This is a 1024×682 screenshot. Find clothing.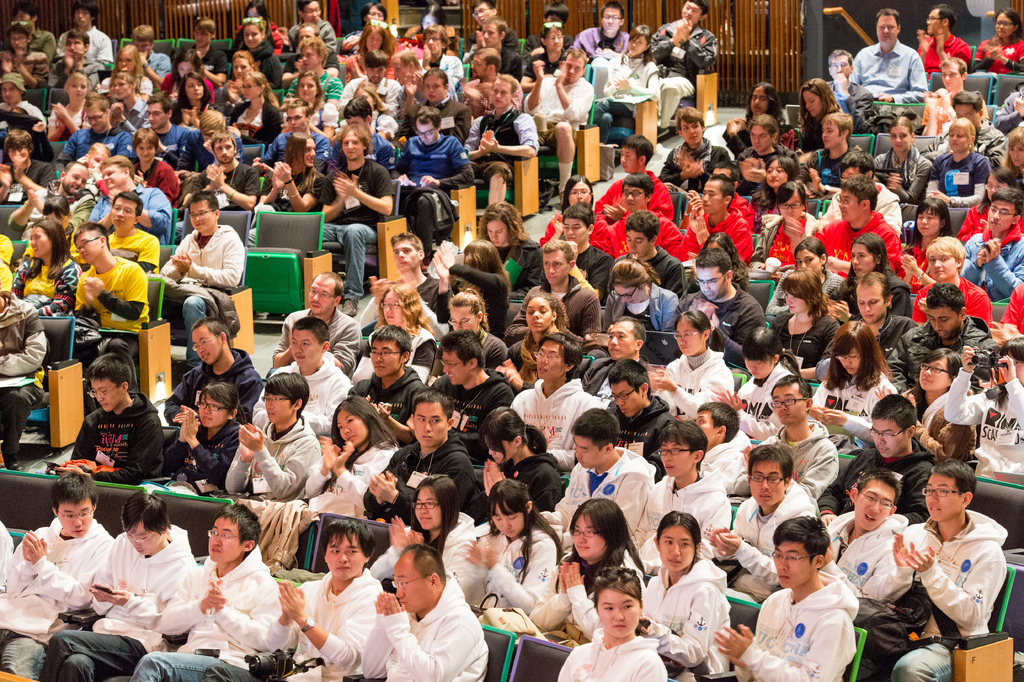
Bounding box: [68, 393, 166, 485].
